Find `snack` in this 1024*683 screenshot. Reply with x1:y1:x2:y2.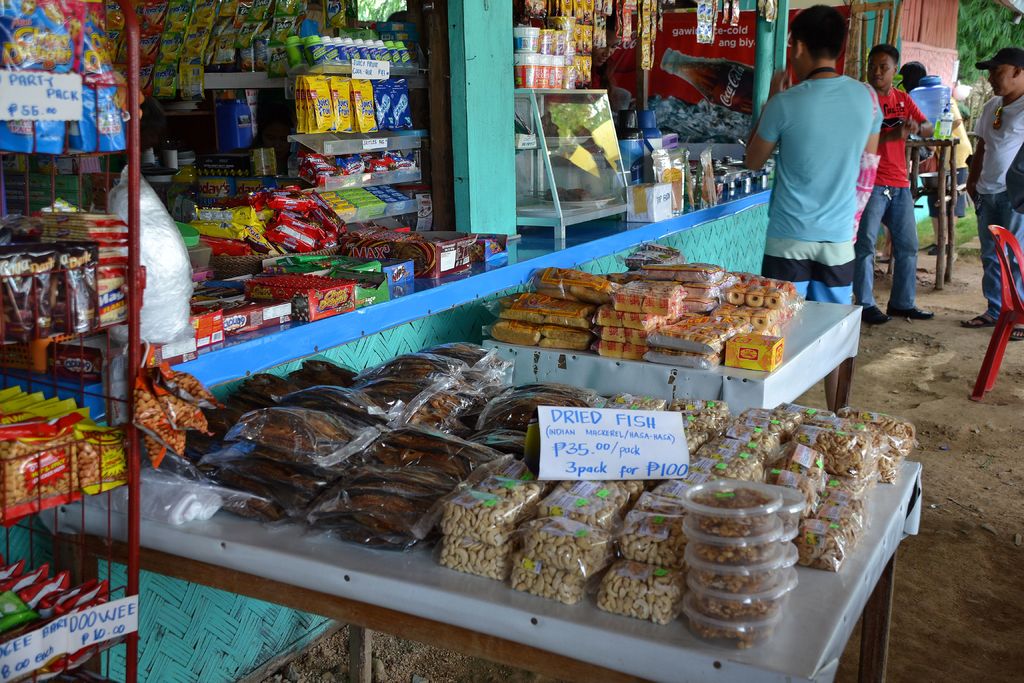
133:370:188:459.
